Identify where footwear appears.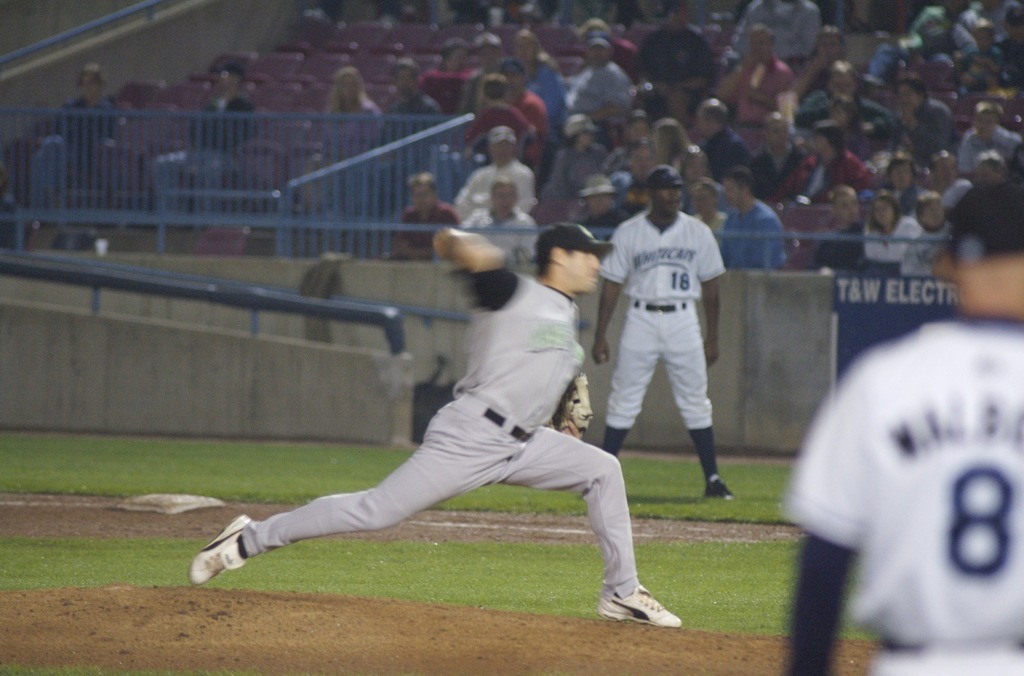
Appears at Rect(593, 579, 680, 640).
